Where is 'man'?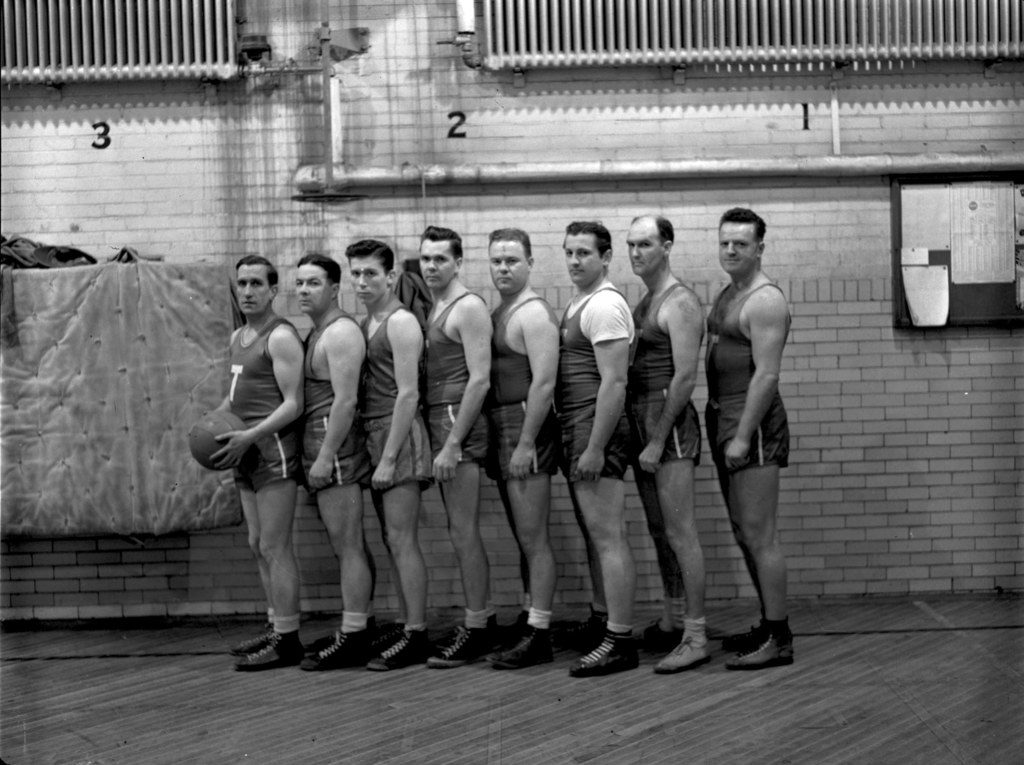
pyautogui.locateOnScreen(298, 256, 381, 670).
